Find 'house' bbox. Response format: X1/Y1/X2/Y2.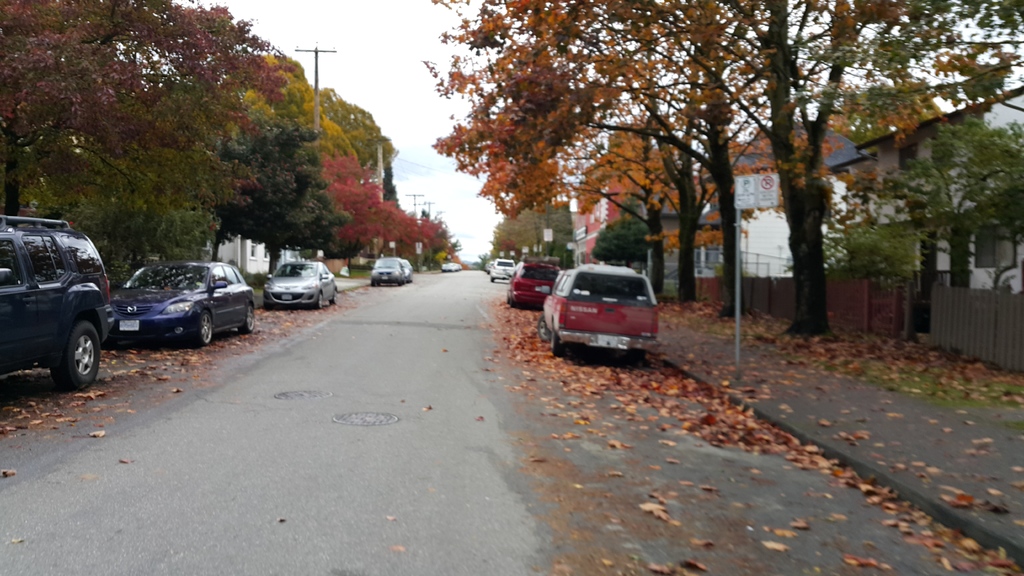
581/108/696/292.
